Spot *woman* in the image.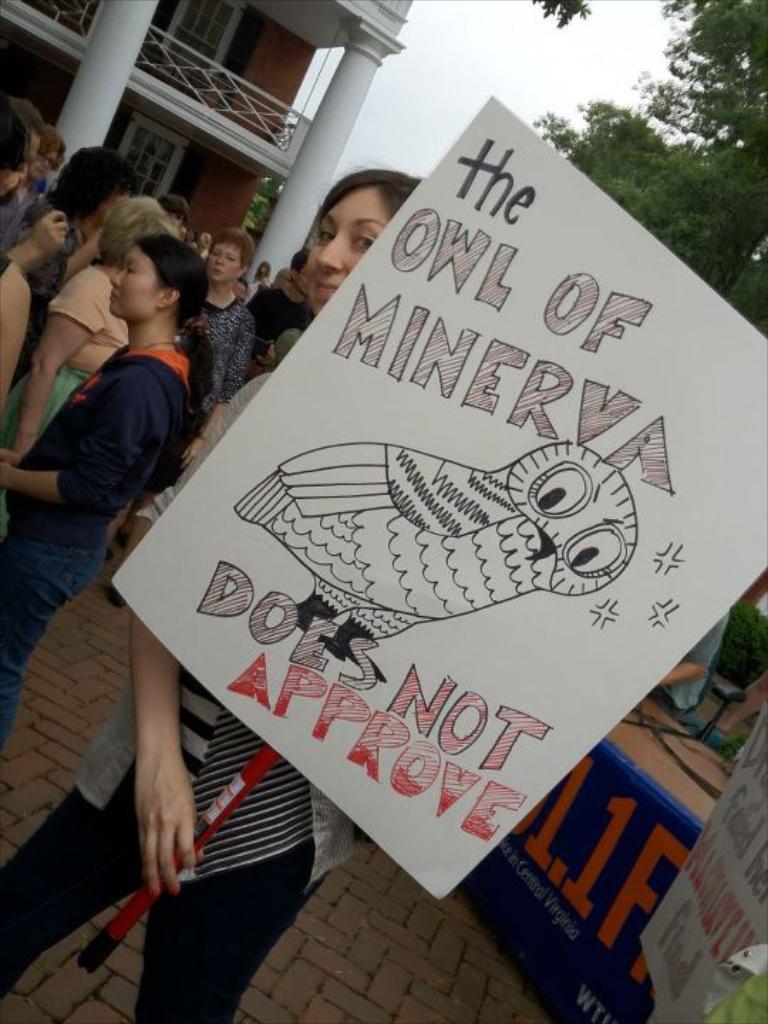
*woman* found at bbox=[0, 168, 434, 1023].
